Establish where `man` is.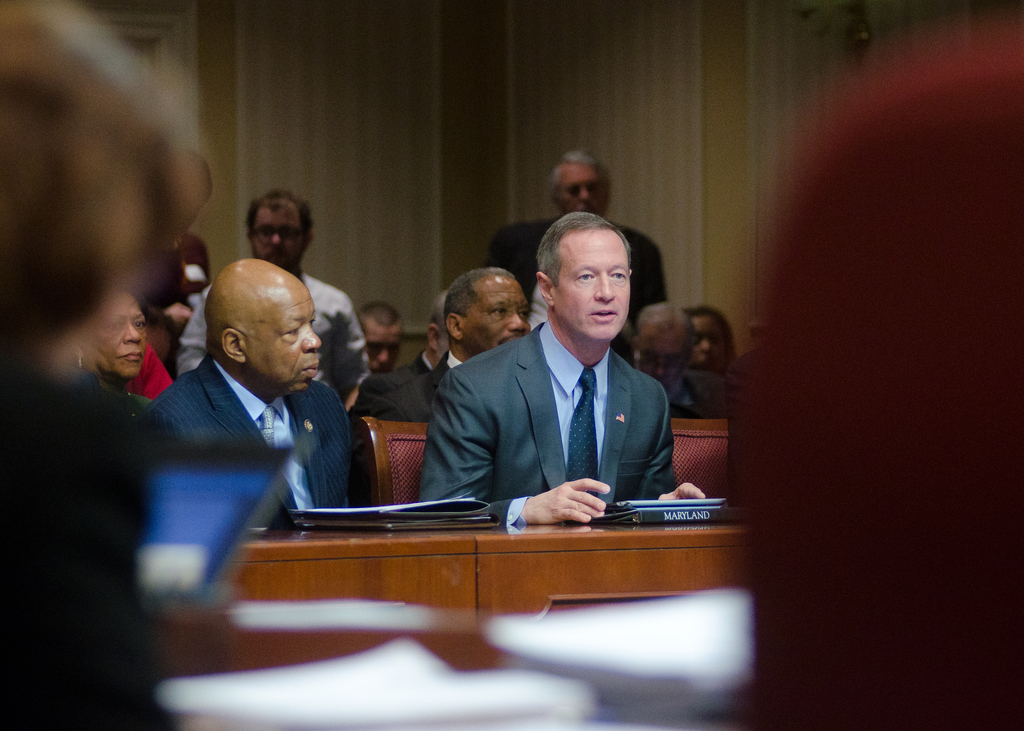
Established at <box>511,149,671,362</box>.
